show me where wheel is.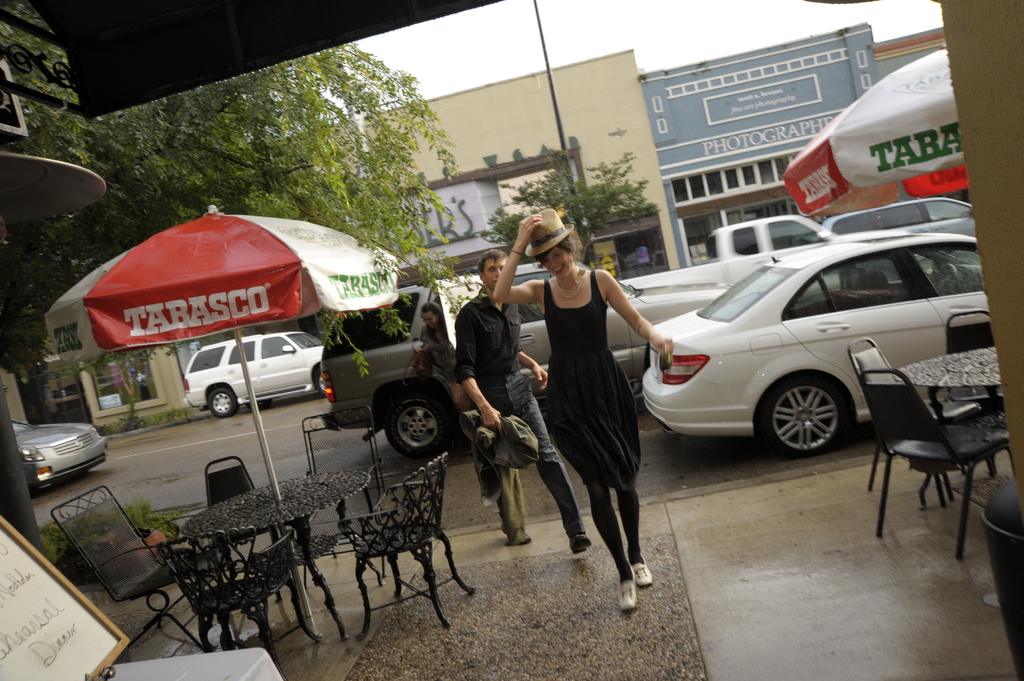
wheel is at BBox(780, 380, 867, 451).
